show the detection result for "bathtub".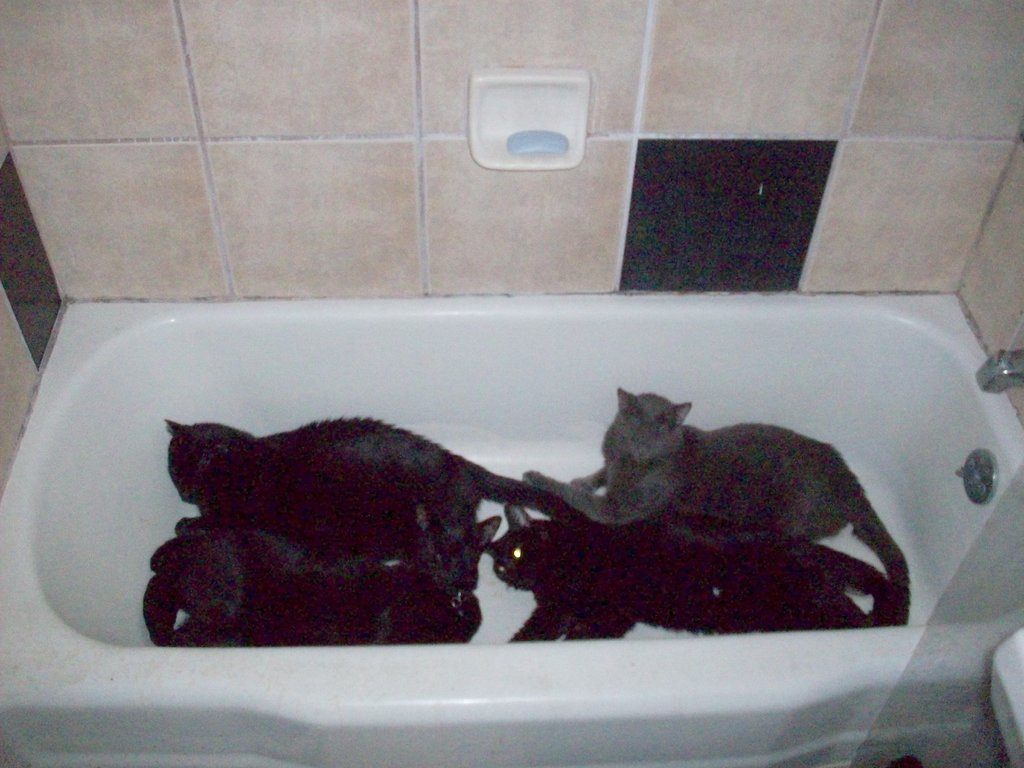
x1=0, y1=285, x2=1023, y2=767.
